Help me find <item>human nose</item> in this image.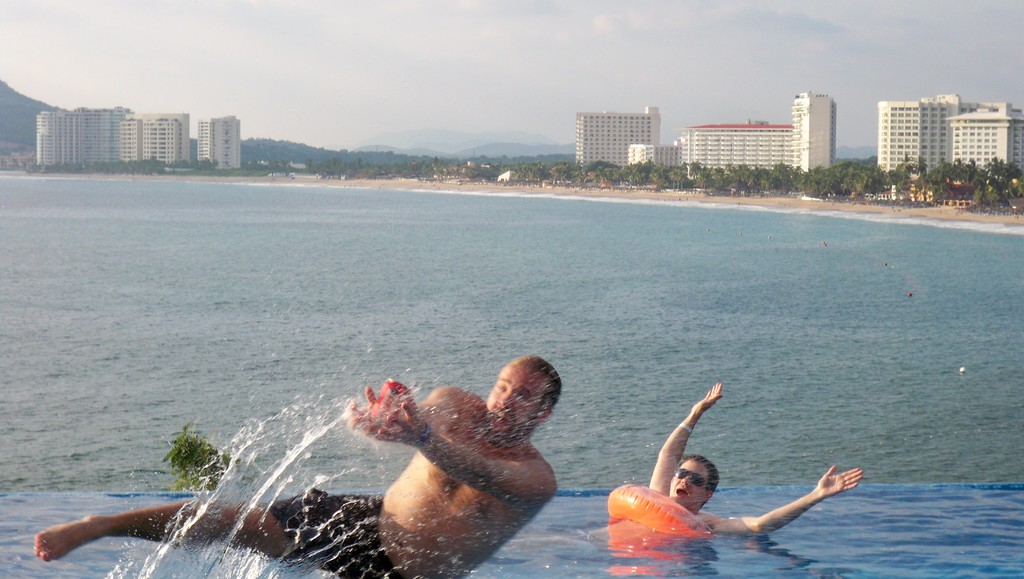
Found it: <box>496,390,516,409</box>.
